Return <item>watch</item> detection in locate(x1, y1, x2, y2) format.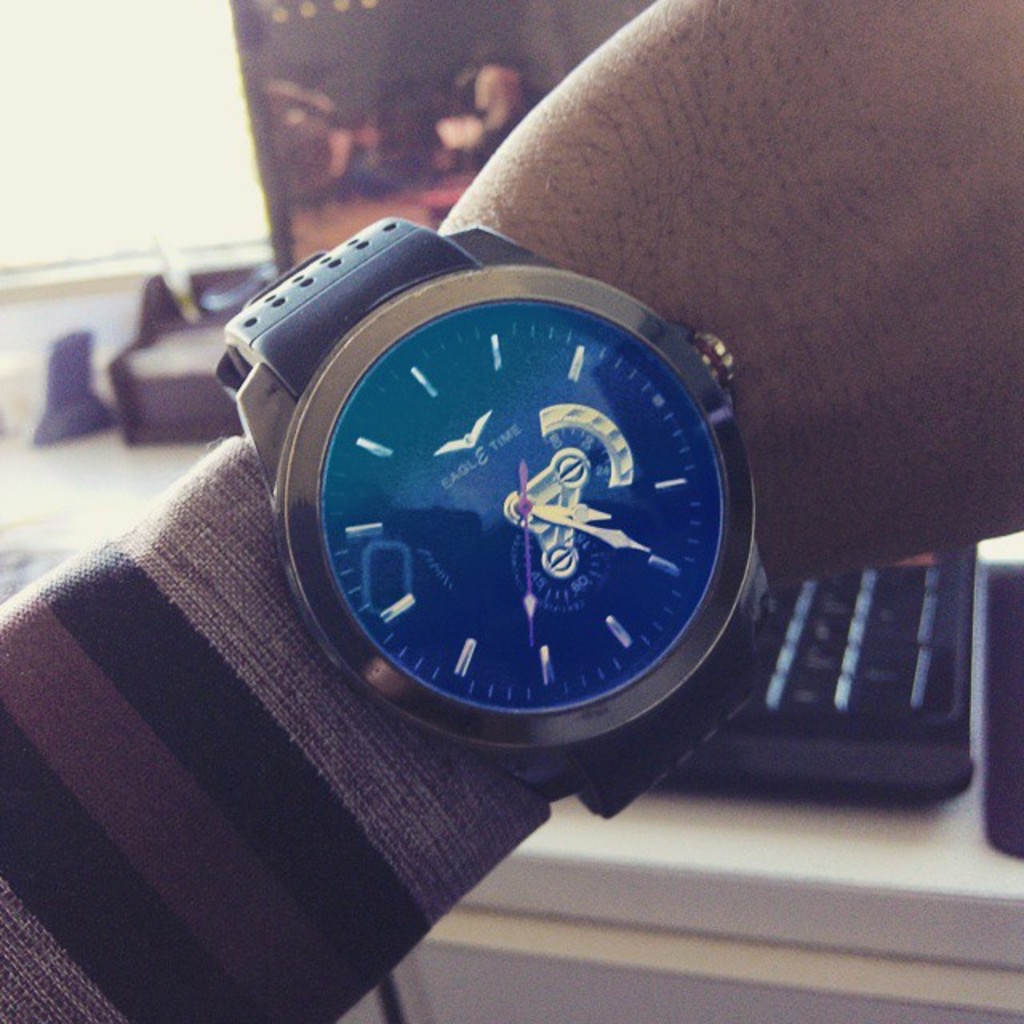
locate(203, 214, 784, 838).
